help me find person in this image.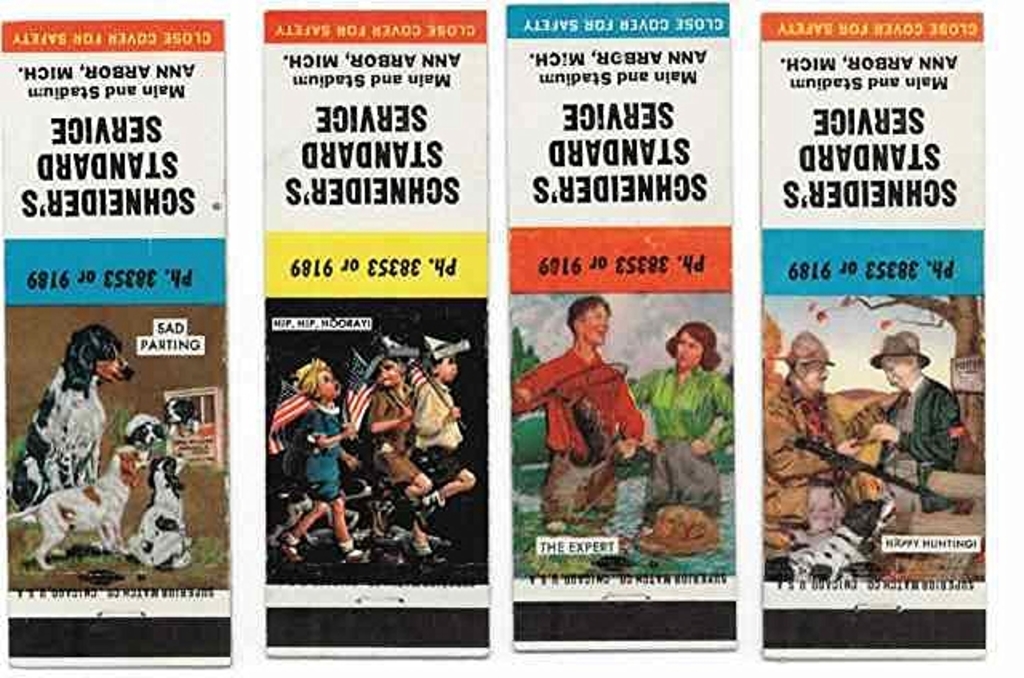
Found it: (357, 361, 429, 560).
